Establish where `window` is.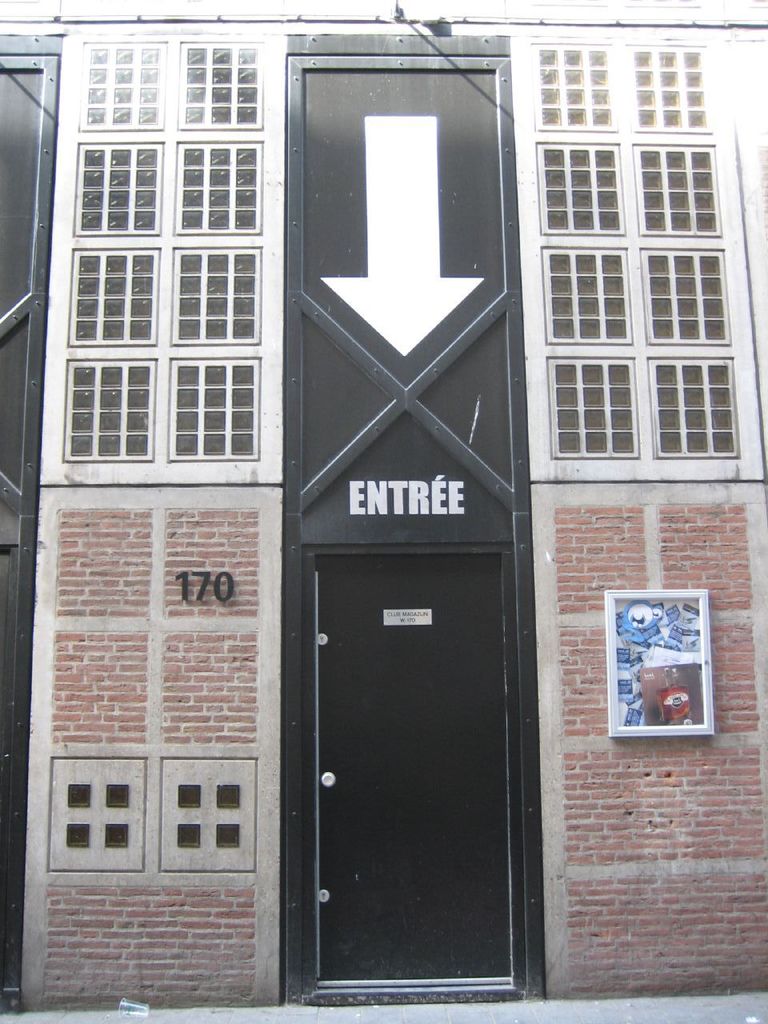
Established at [64, 356, 166, 465].
